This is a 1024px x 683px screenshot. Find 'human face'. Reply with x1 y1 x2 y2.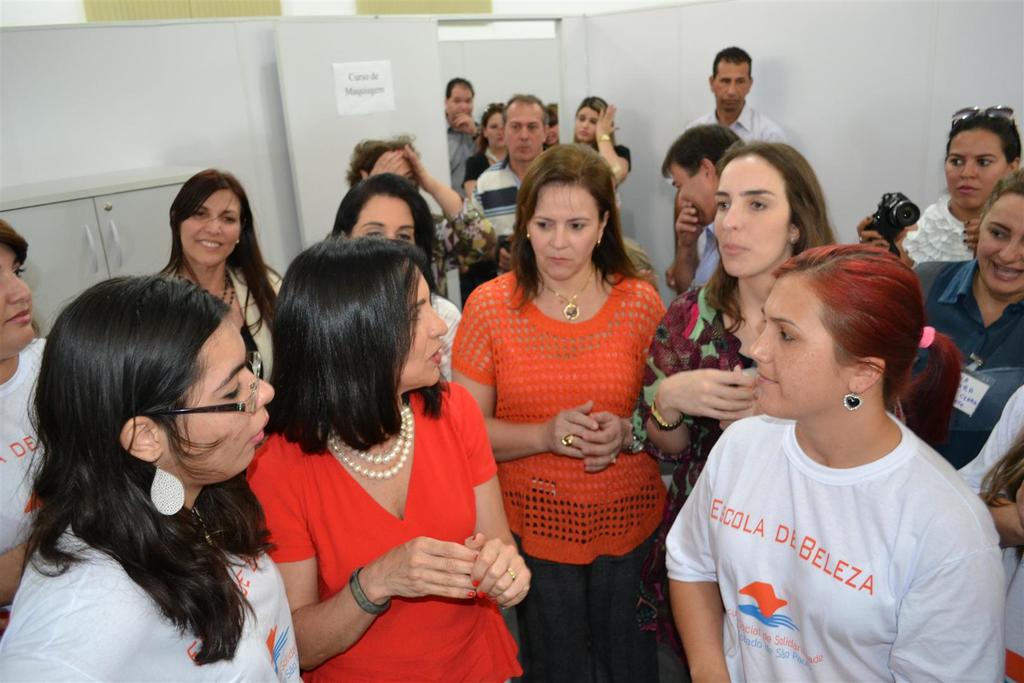
750 274 852 414.
